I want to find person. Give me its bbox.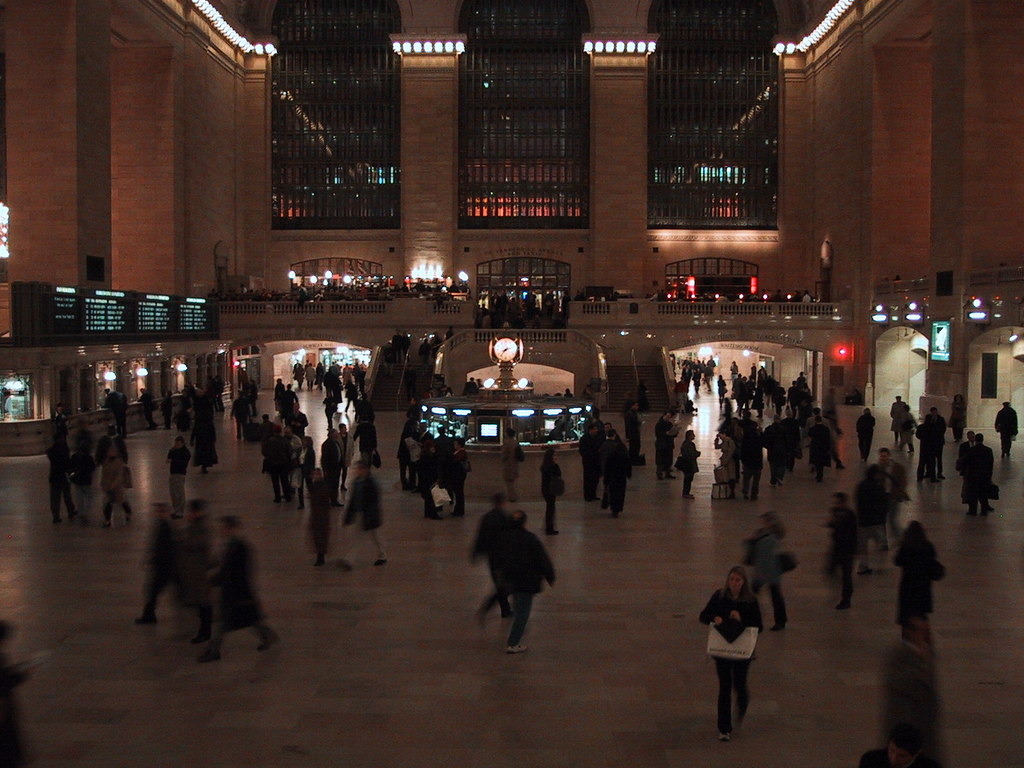
region(168, 438, 189, 524).
